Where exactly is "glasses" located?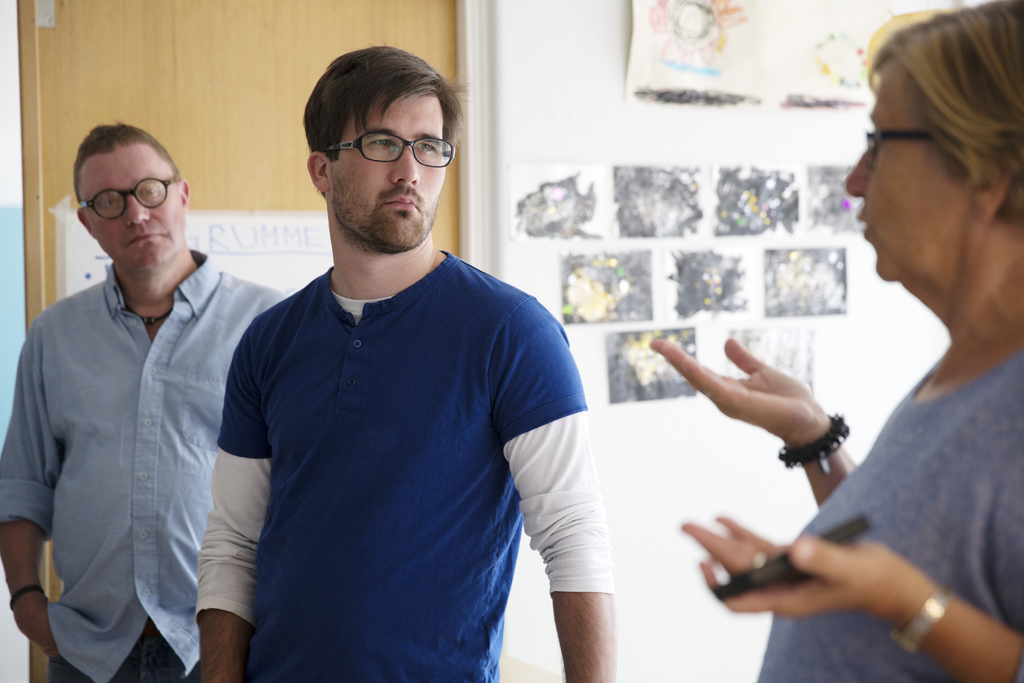
Its bounding box is [314, 122, 455, 161].
